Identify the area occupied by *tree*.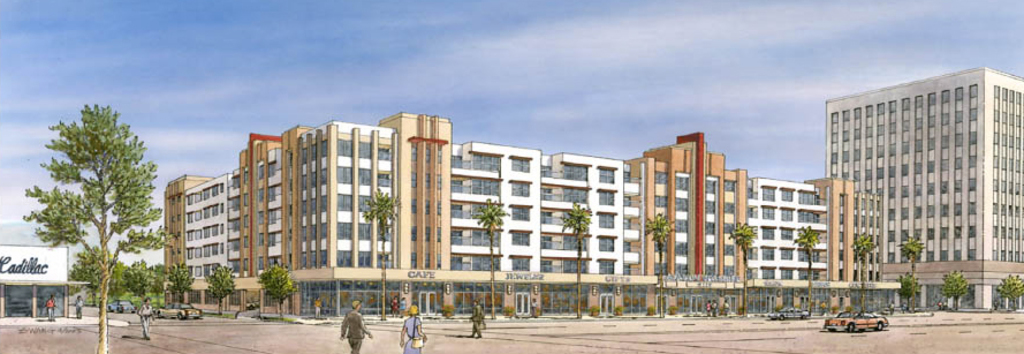
Area: box=[204, 265, 249, 314].
